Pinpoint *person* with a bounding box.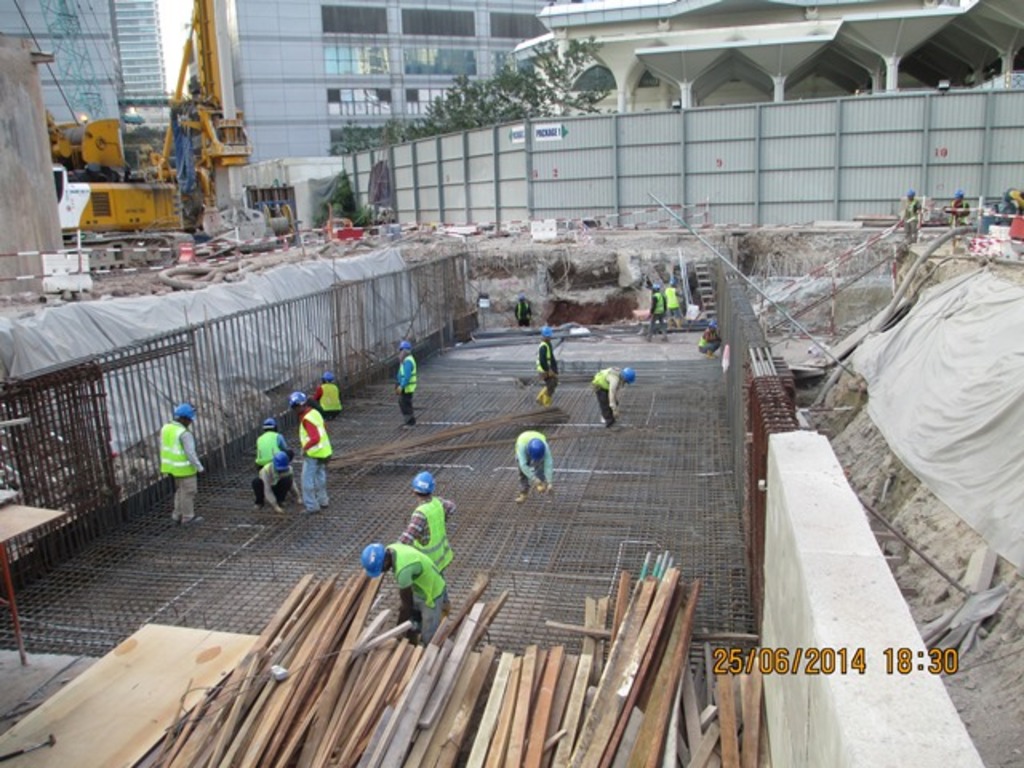
899, 186, 926, 243.
